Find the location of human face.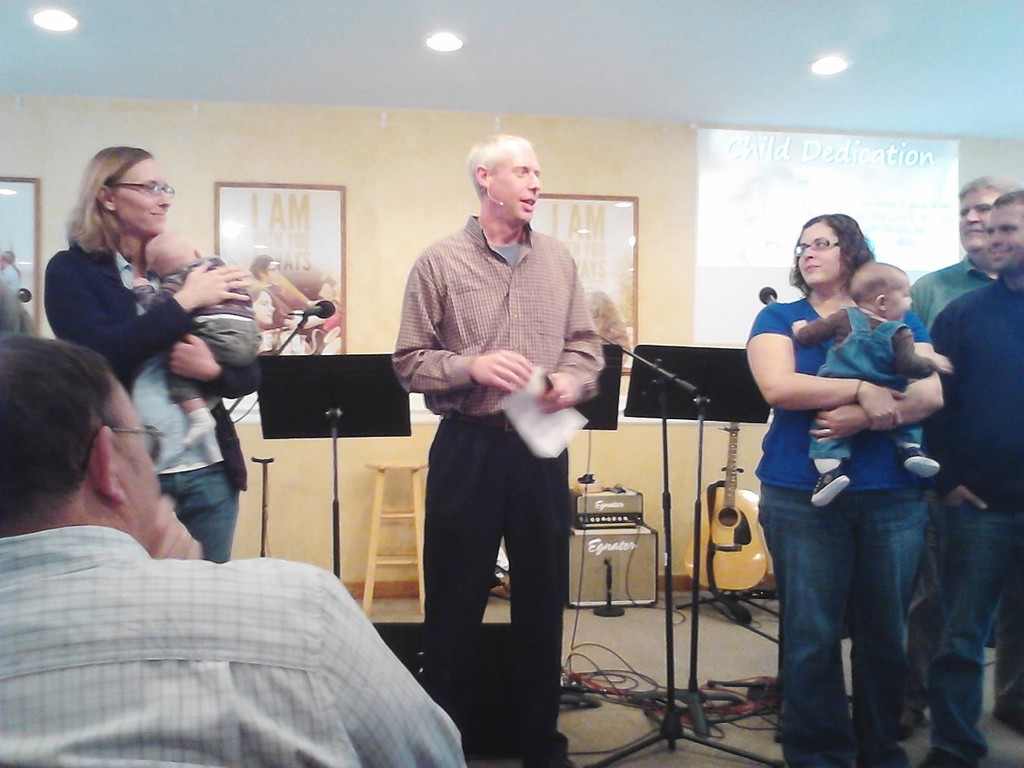
Location: [798,218,843,289].
